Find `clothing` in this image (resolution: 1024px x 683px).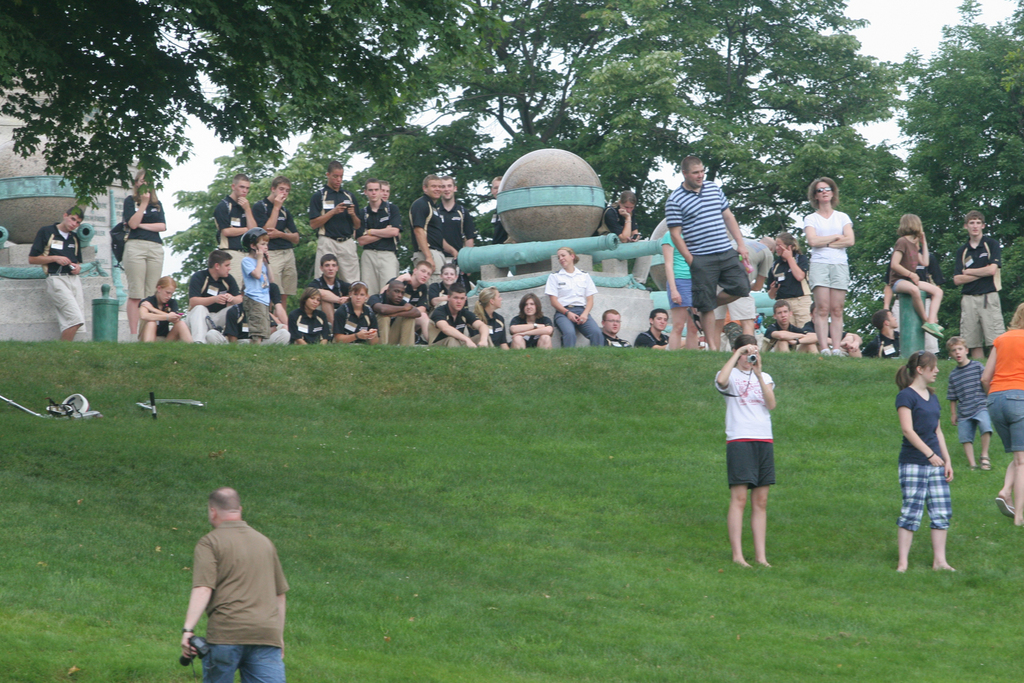
bbox(890, 230, 922, 286).
